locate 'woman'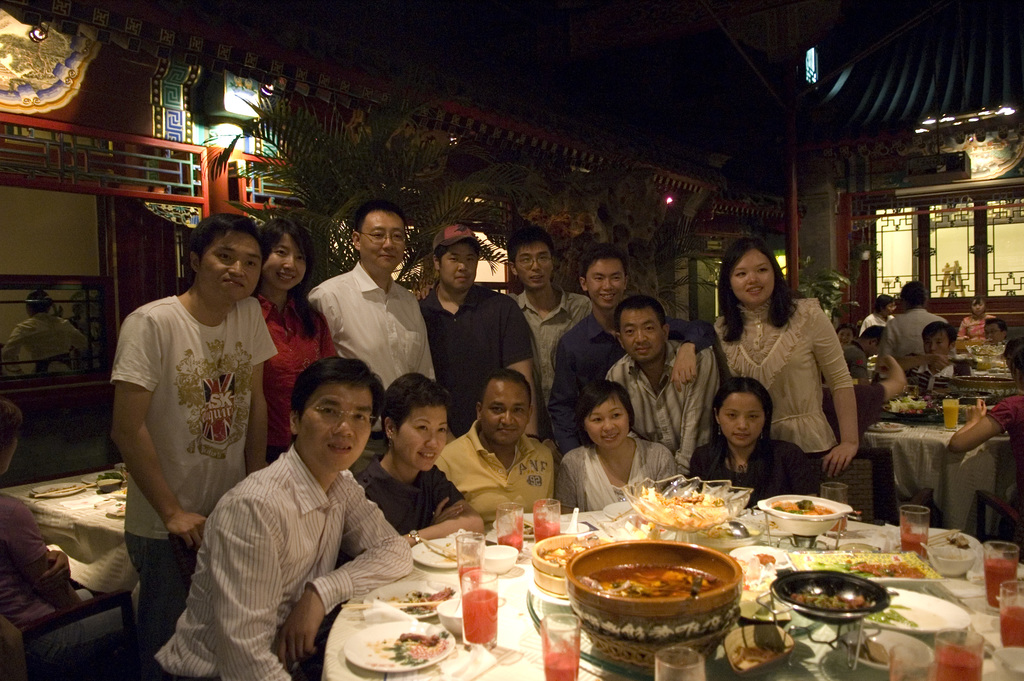
x1=948 y1=339 x2=1023 y2=515
